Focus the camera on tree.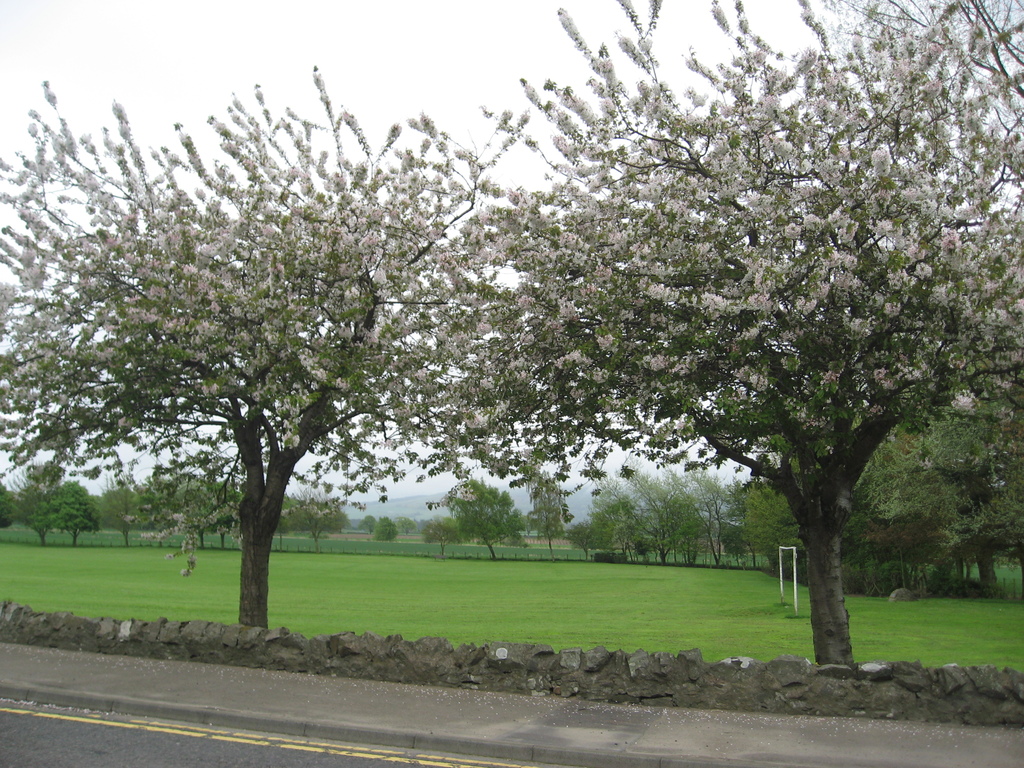
Focus region: bbox=(473, 0, 1023, 681).
